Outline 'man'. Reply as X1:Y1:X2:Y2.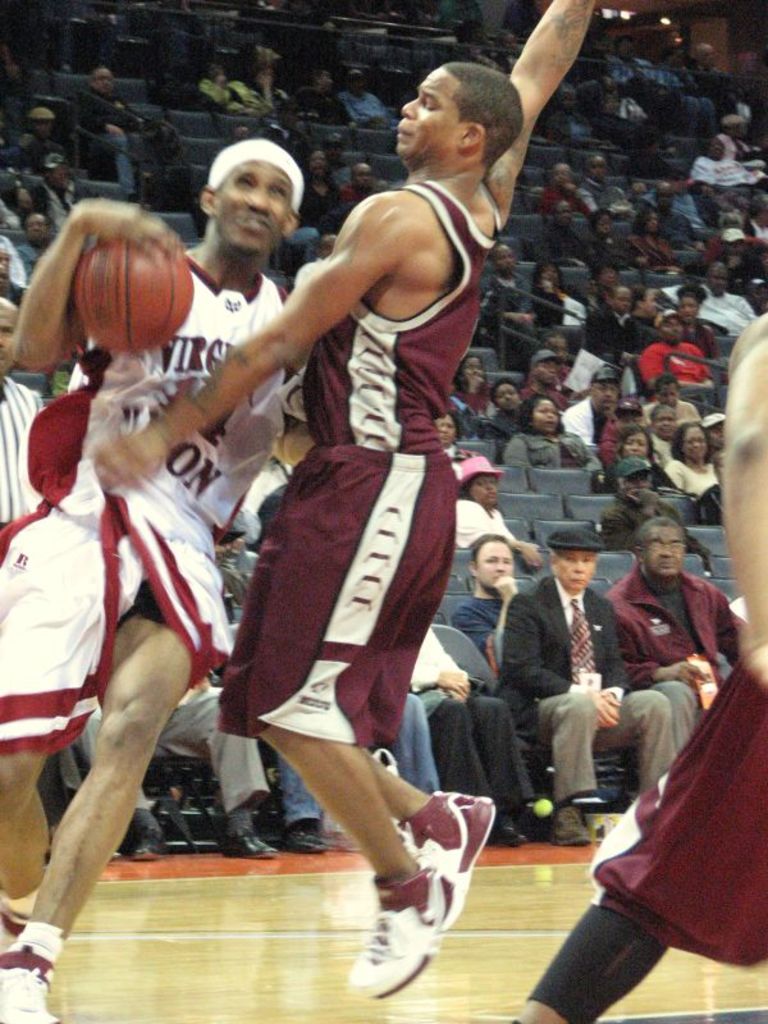
285:67:357:132.
